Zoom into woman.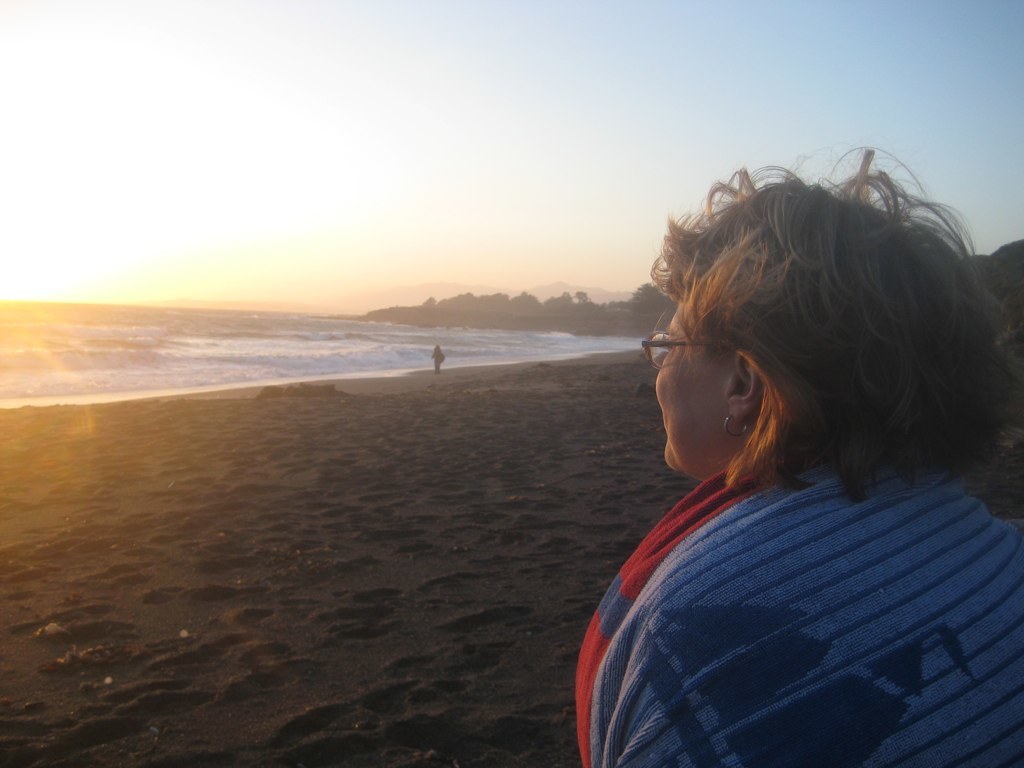
Zoom target: {"left": 571, "top": 134, "right": 1022, "bottom": 767}.
